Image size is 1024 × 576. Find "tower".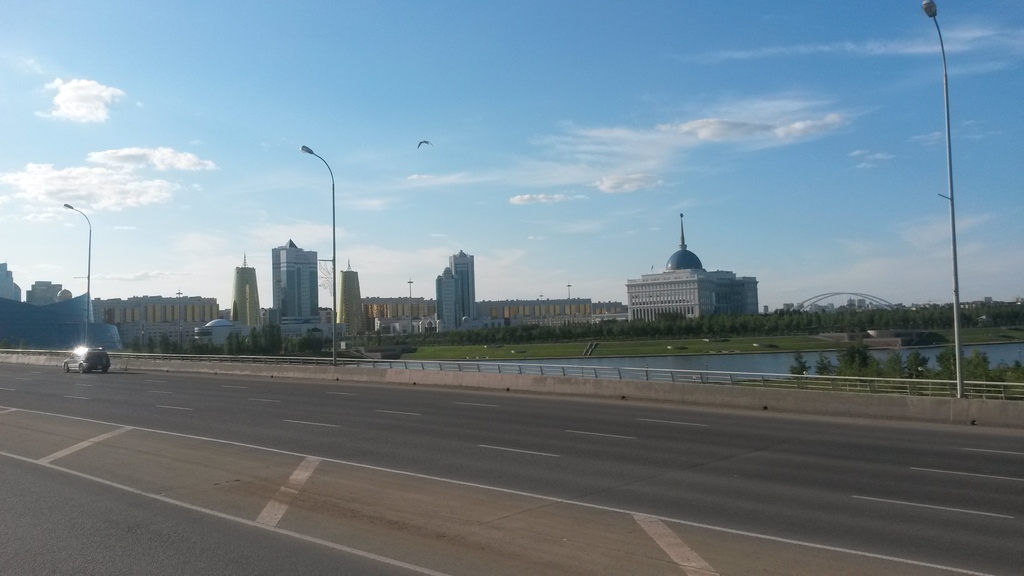
bbox=(232, 268, 265, 342).
